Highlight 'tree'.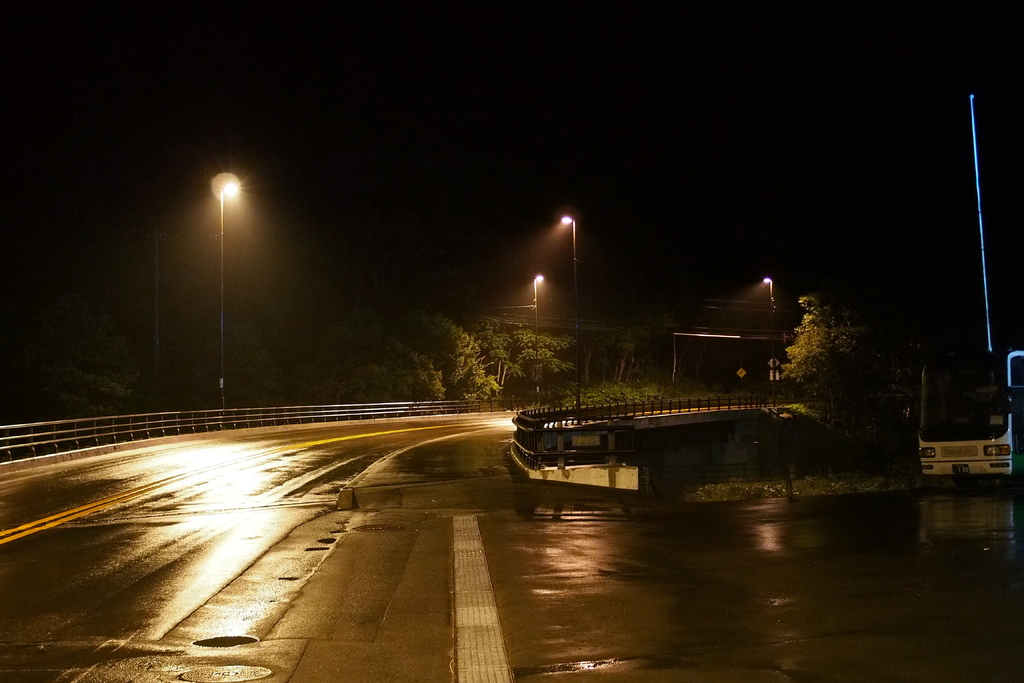
Highlighted region: detection(0, 300, 144, 454).
